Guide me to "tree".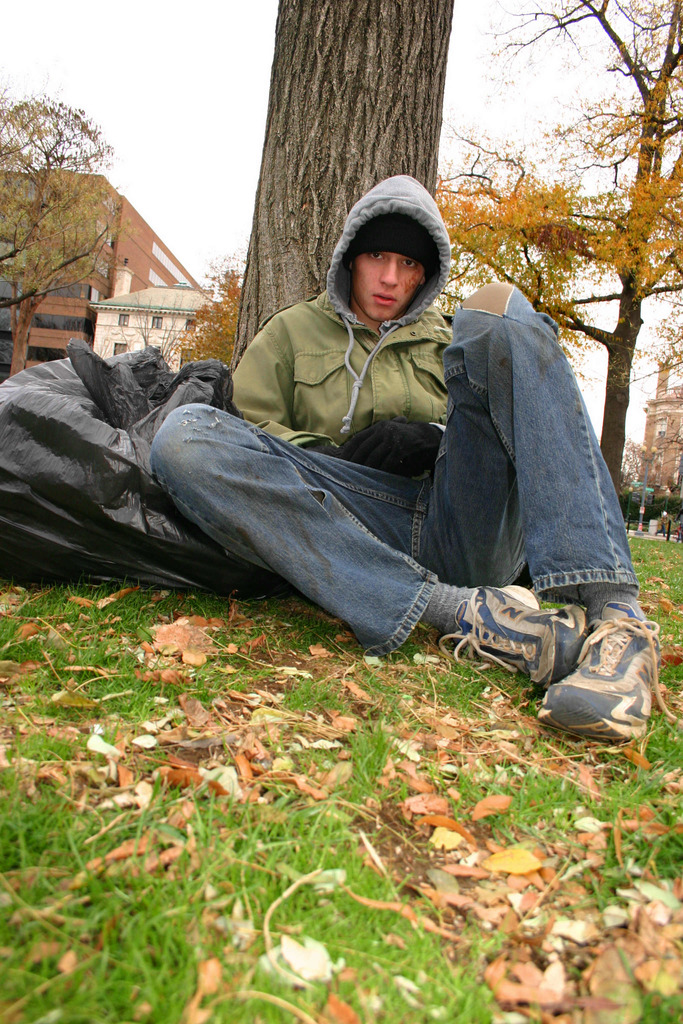
Guidance: pyautogui.locateOnScreen(151, 239, 249, 372).
